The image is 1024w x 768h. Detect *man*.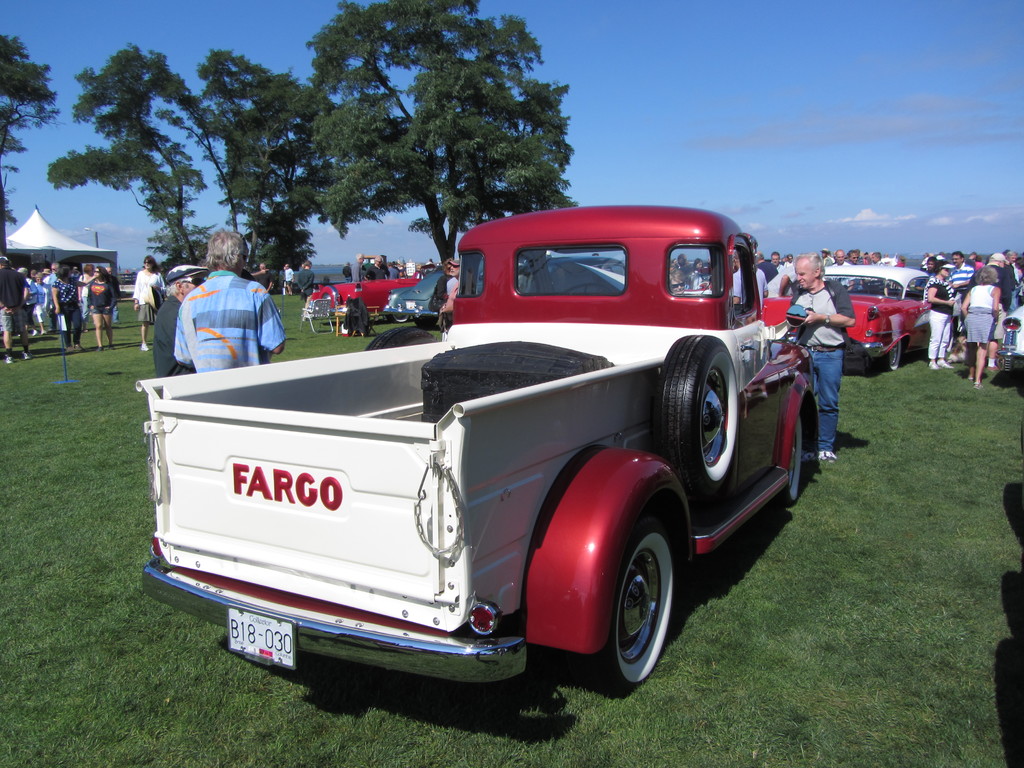
Detection: bbox=(147, 266, 210, 372).
